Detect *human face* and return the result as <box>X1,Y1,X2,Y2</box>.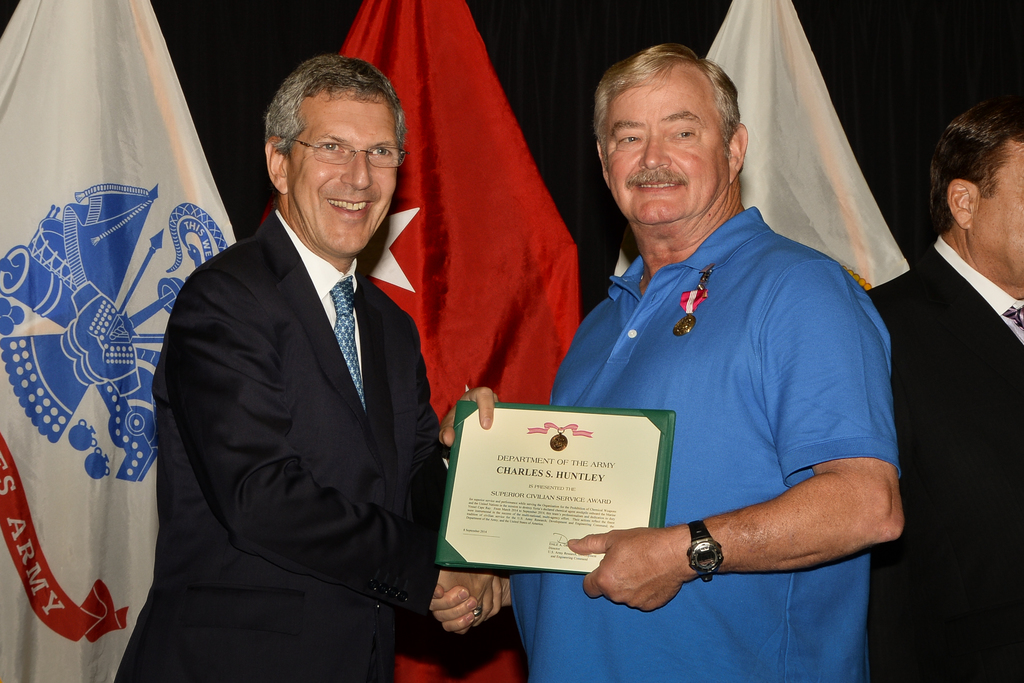
<box>292,99,401,256</box>.
